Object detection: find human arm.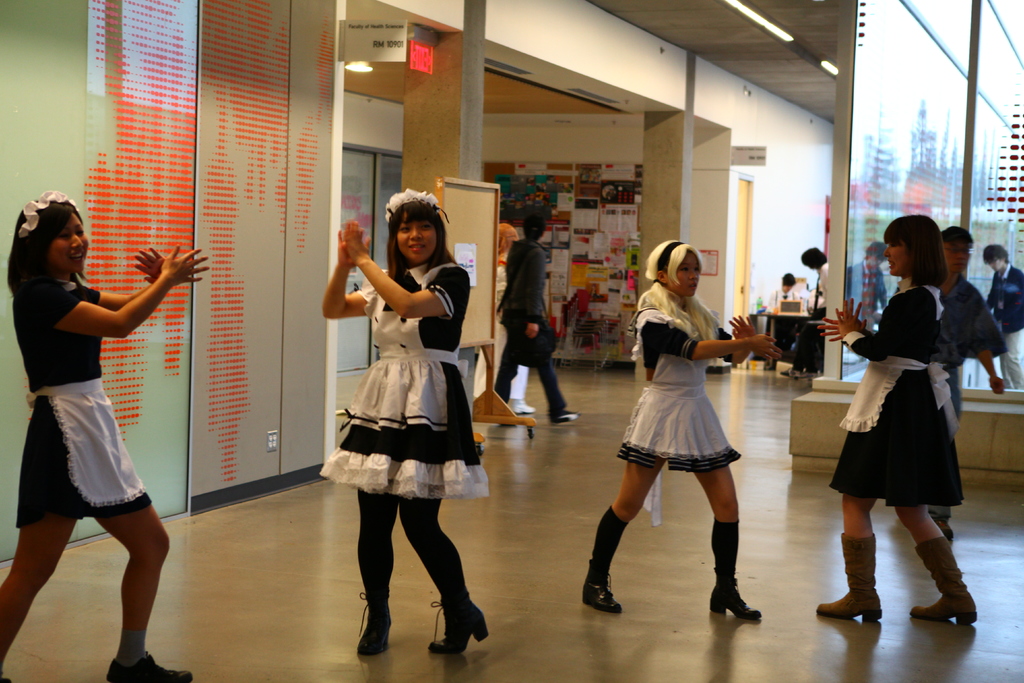
303, 242, 372, 334.
